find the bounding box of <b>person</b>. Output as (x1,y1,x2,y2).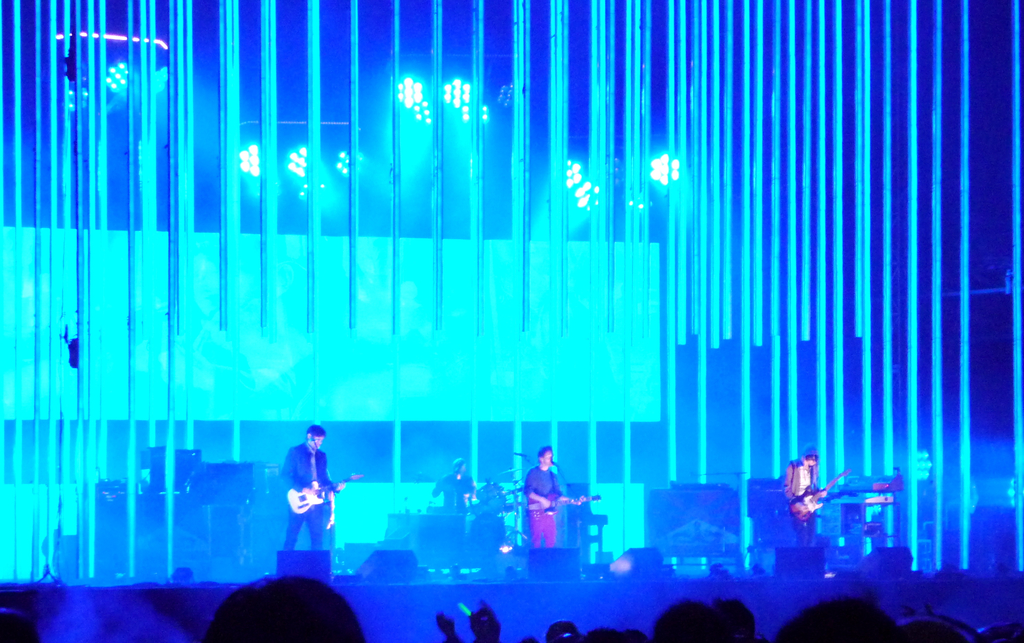
(430,457,479,518).
